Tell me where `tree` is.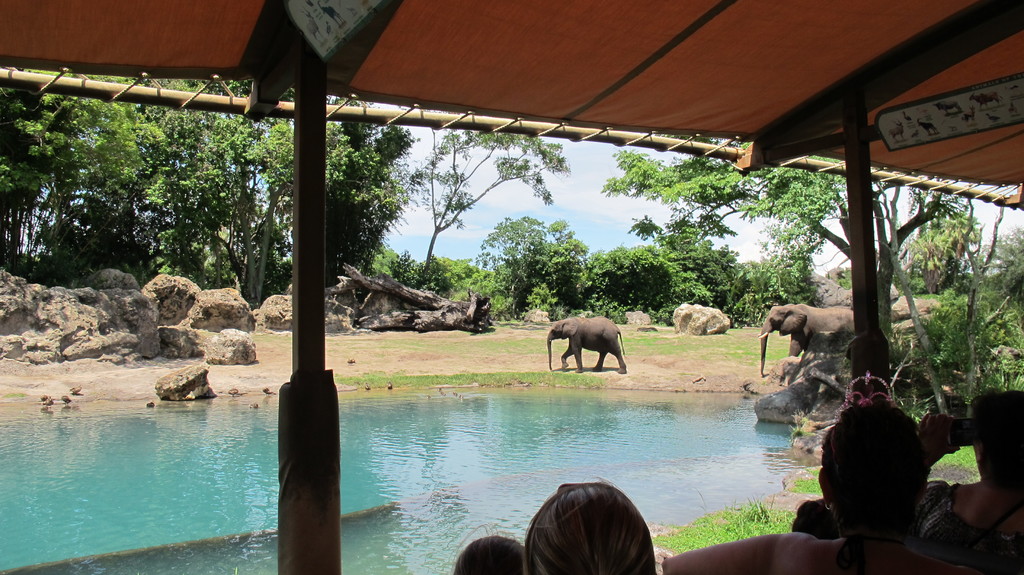
`tree` is at (602, 138, 942, 348).
